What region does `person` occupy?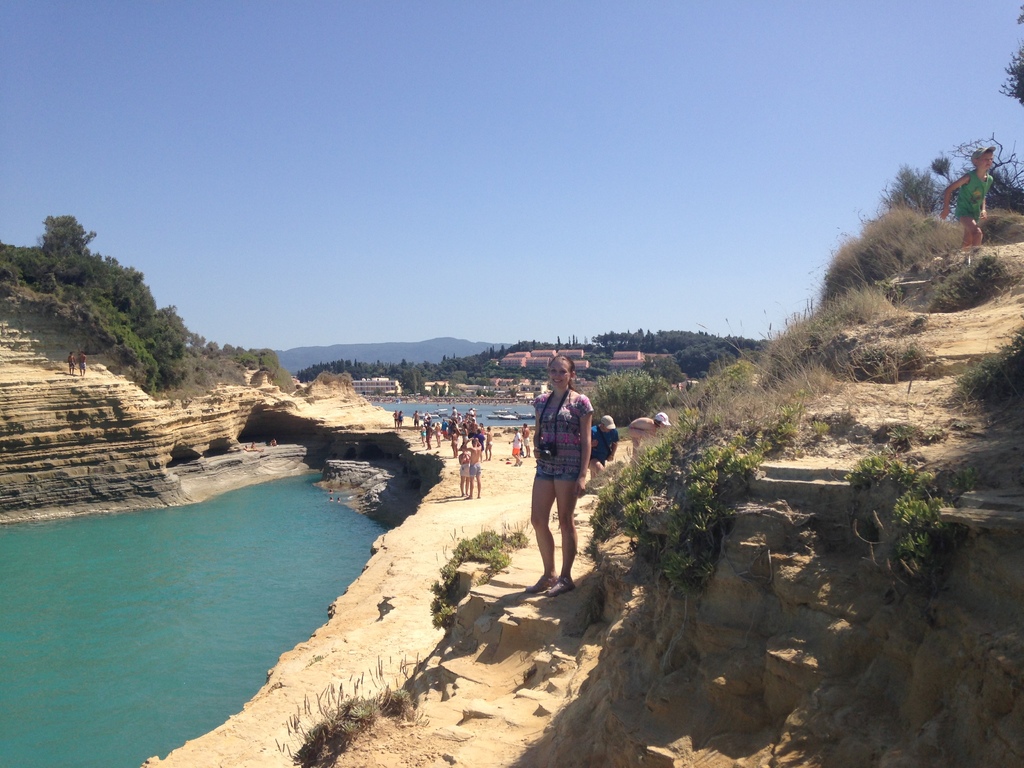
Rect(591, 414, 618, 484).
